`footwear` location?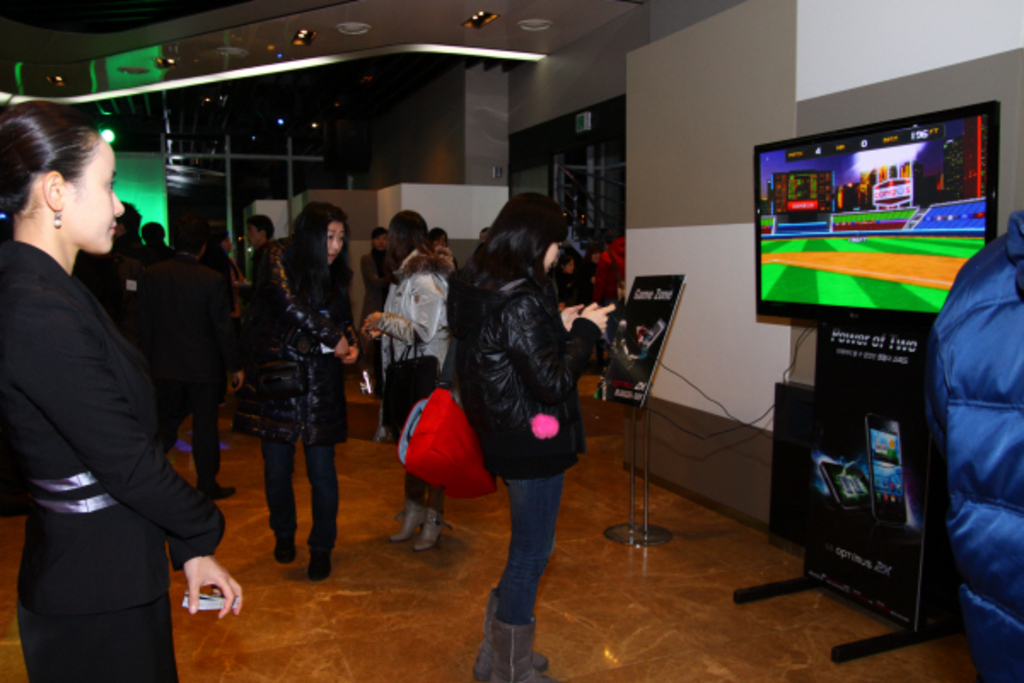
275/540/297/563
